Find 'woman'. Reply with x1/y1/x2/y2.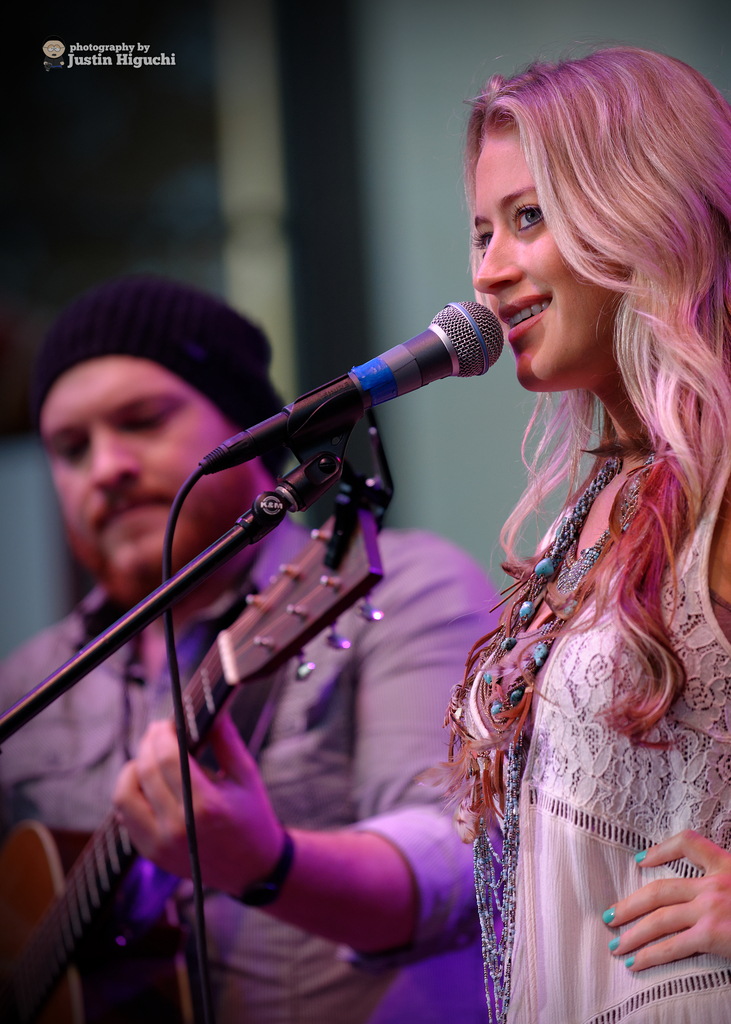
459/65/730/1020.
